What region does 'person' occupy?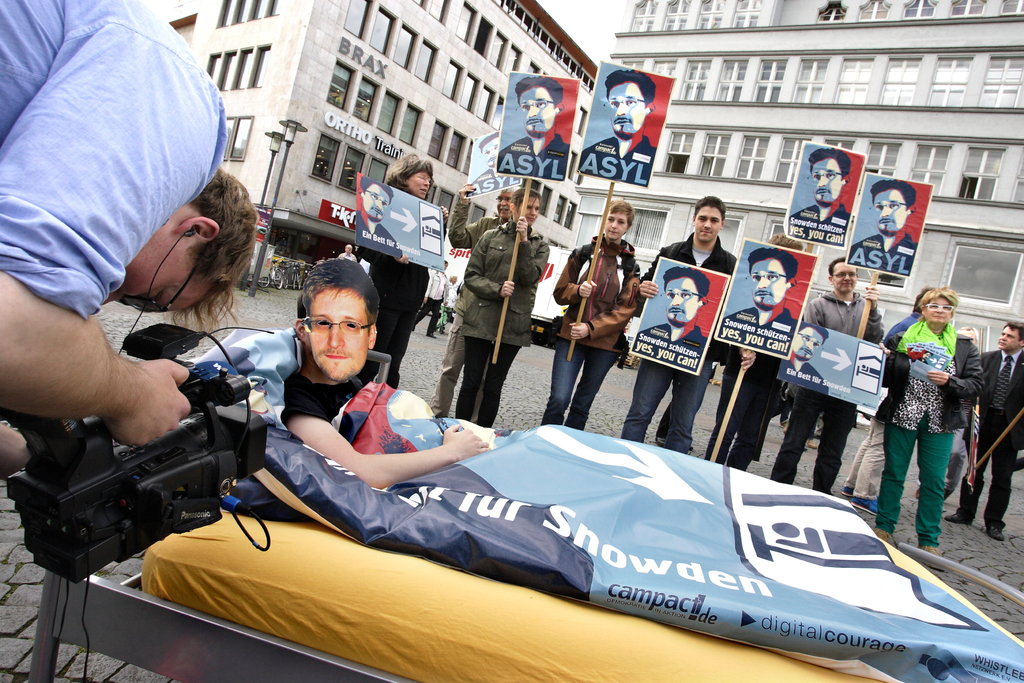
bbox=(639, 193, 735, 452).
